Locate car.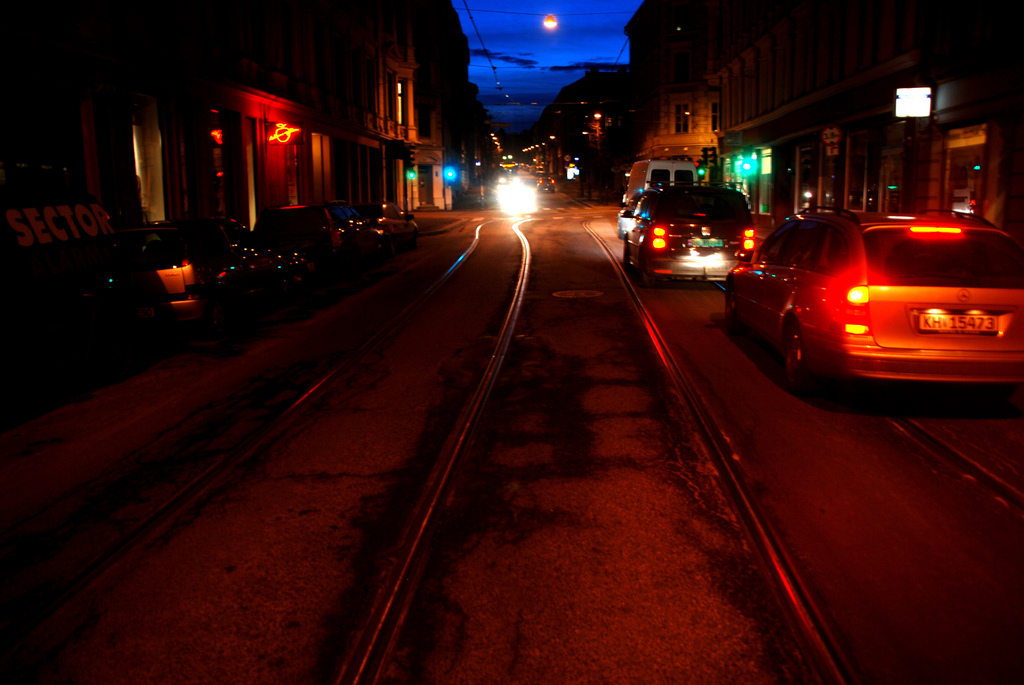
Bounding box: crop(622, 180, 757, 288).
